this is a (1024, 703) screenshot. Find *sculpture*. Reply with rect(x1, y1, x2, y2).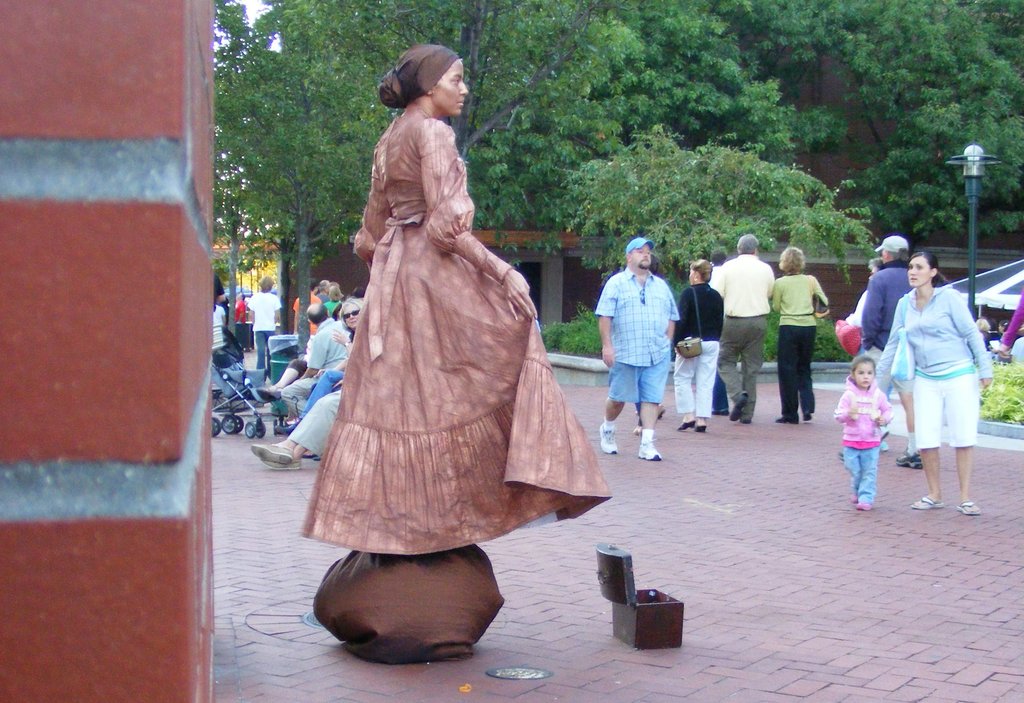
rect(294, 23, 639, 663).
